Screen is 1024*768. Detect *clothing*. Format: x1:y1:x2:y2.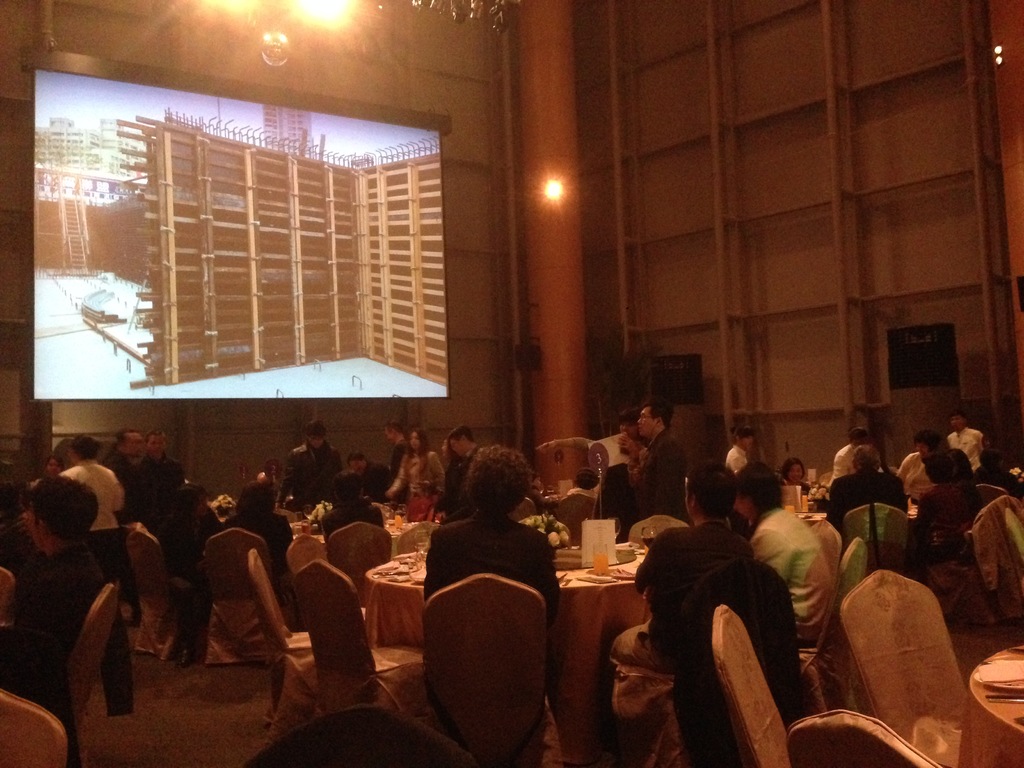
158:508:198:577.
